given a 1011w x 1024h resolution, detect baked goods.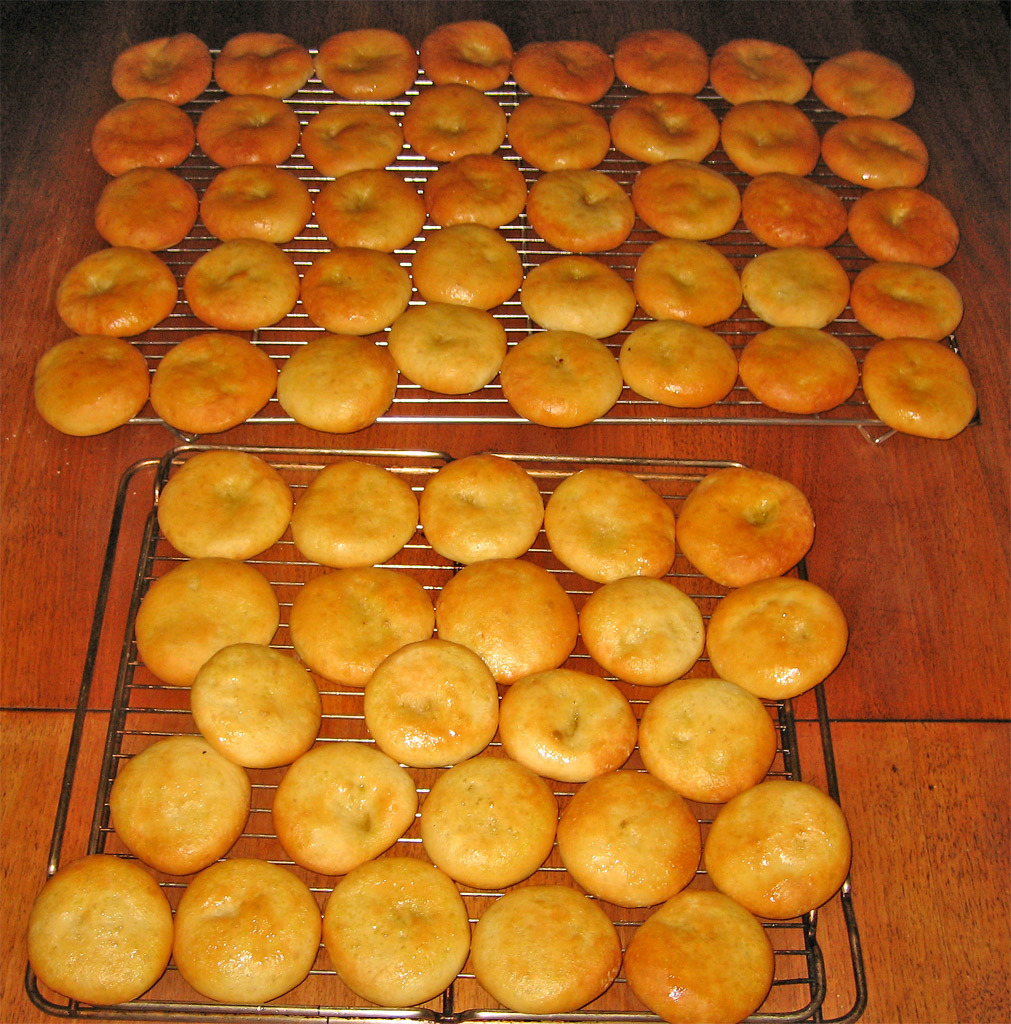
<region>679, 467, 813, 588</region>.
